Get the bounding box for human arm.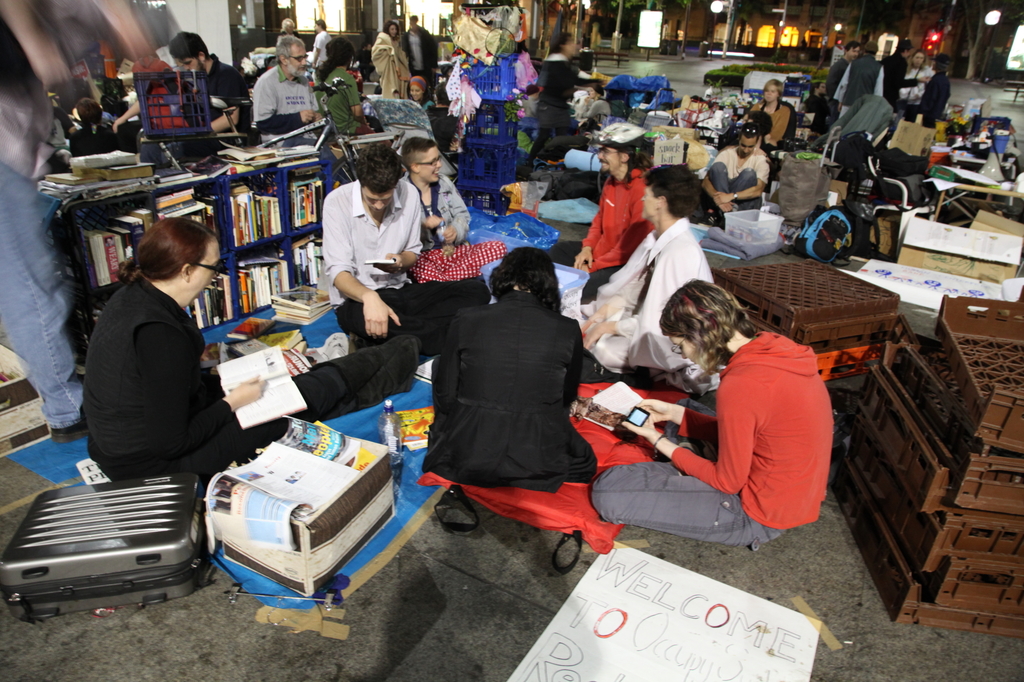
{"left": 580, "top": 265, "right": 681, "bottom": 351}.
